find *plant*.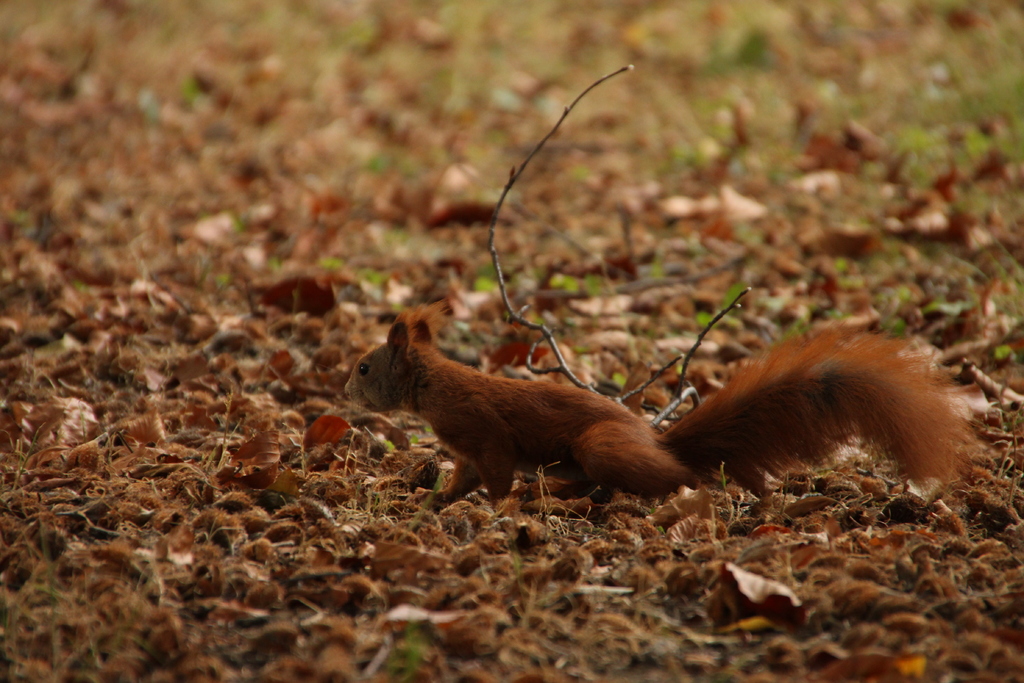
535,458,602,542.
